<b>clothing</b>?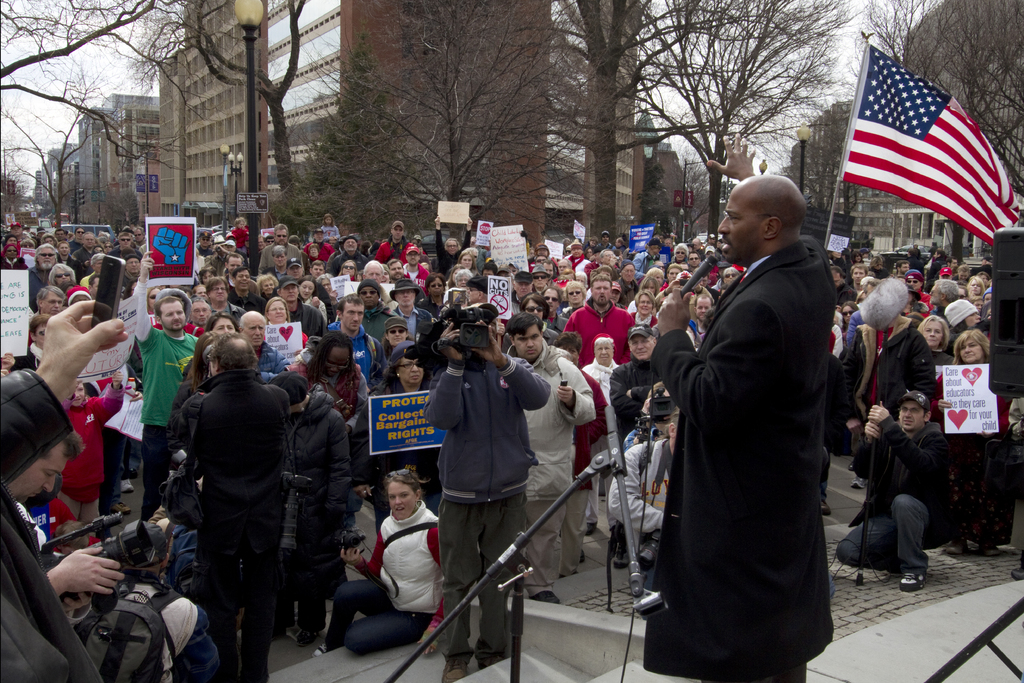
{"left": 1, "top": 259, "right": 27, "bottom": 270}
